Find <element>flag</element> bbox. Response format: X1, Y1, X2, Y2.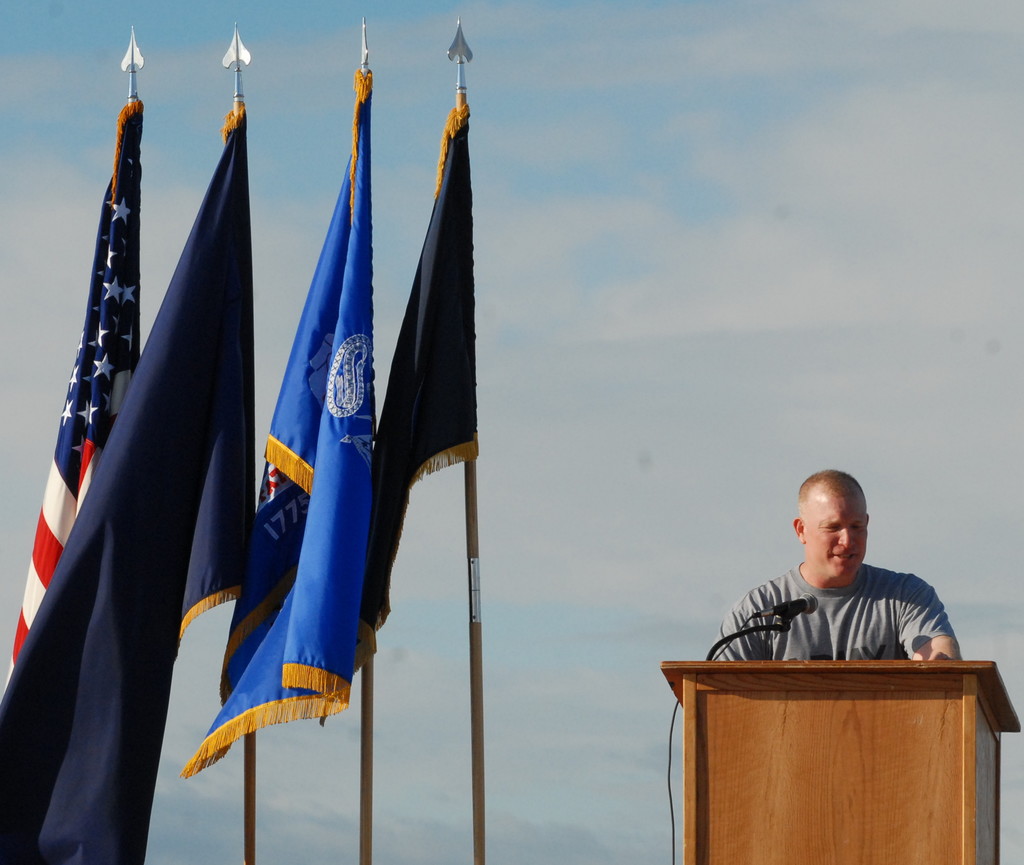
349, 91, 483, 664.
